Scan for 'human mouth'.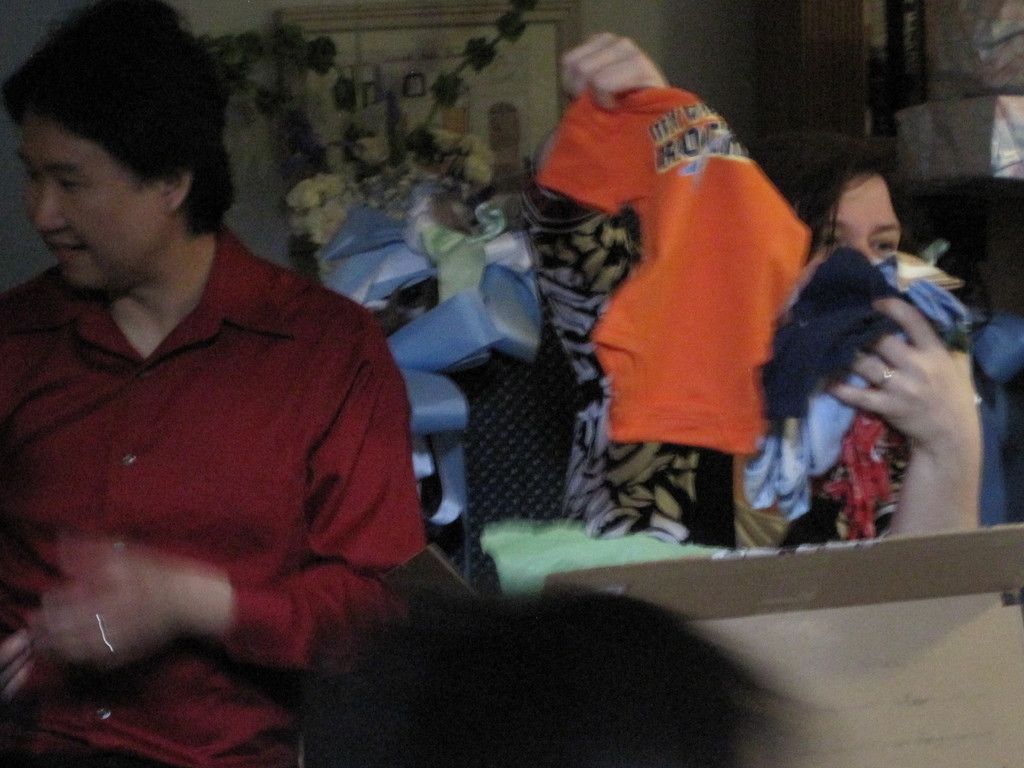
Scan result: box=[49, 232, 81, 252].
